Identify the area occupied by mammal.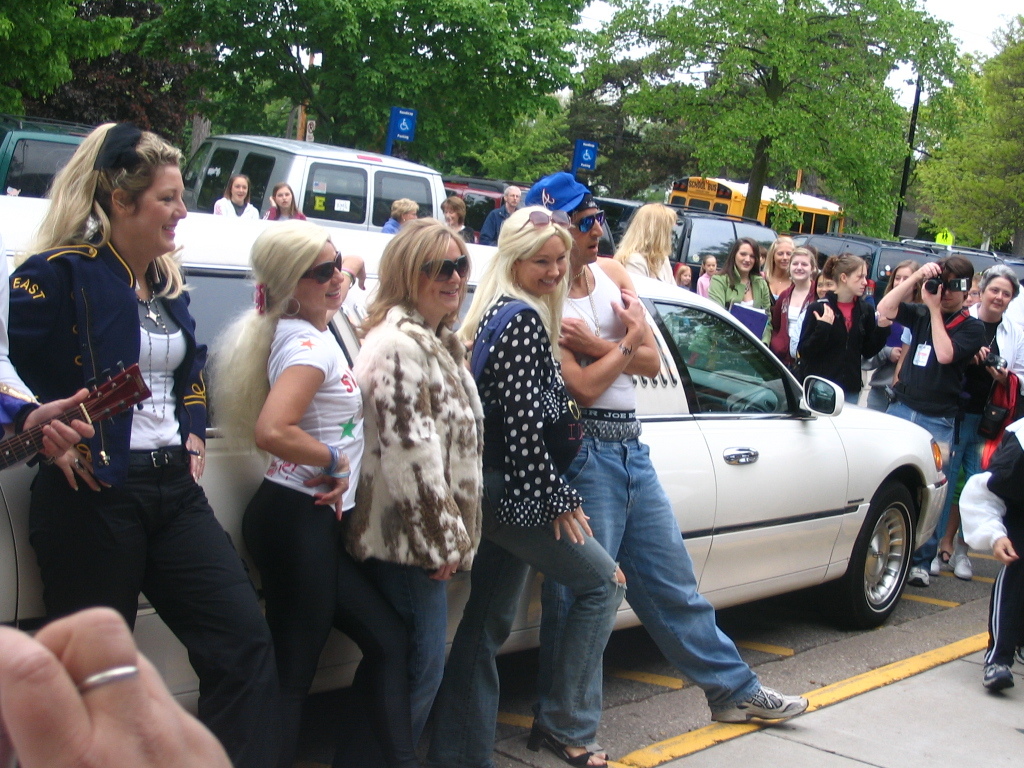
Area: {"x1": 8, "y1": 117, "x2": 283, "y2": 767}.
